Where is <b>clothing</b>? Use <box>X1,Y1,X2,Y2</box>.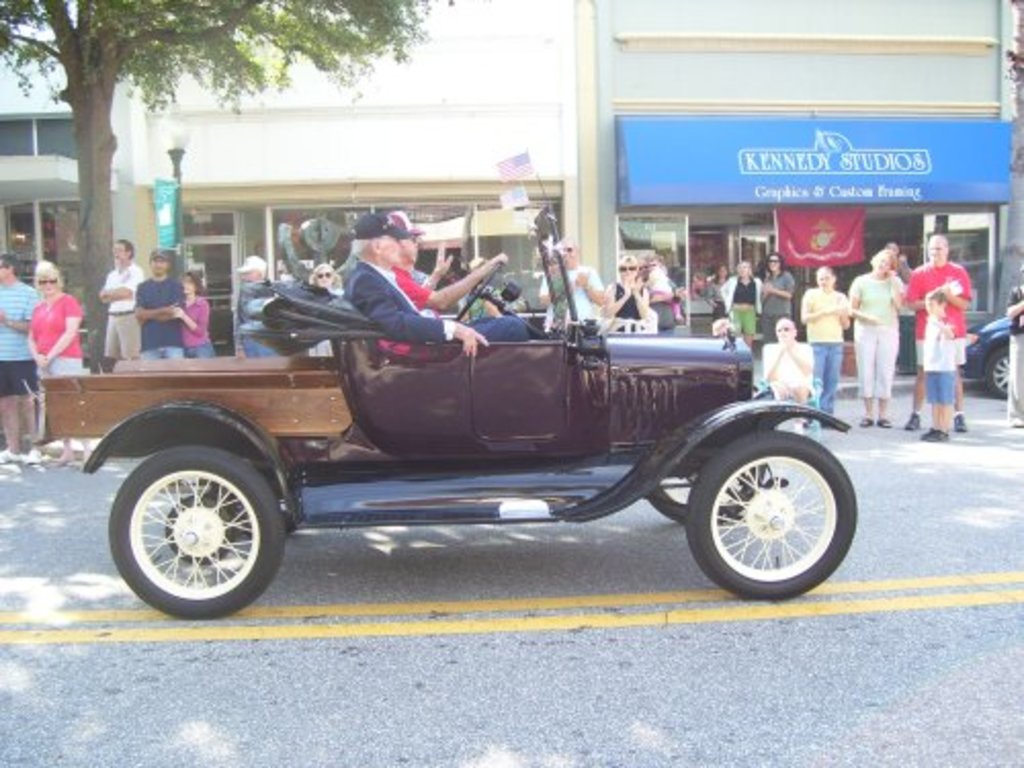
<box>29,293,88,379</box>.
